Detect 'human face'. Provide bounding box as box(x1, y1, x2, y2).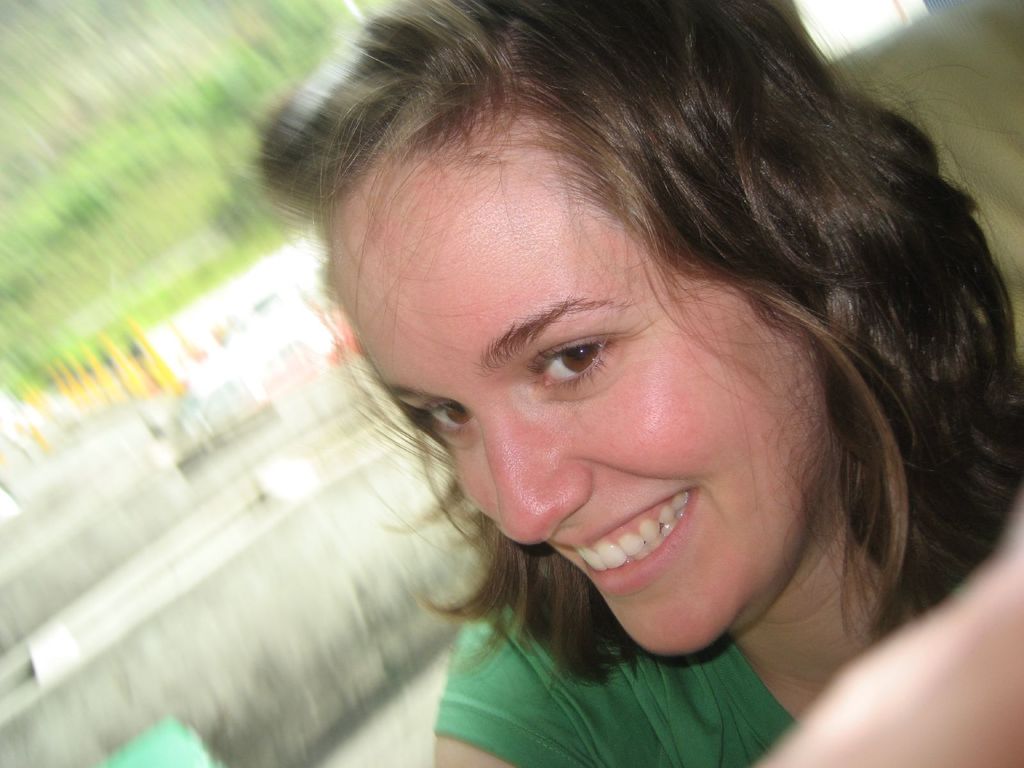
box(370, 219, 814, 650).
